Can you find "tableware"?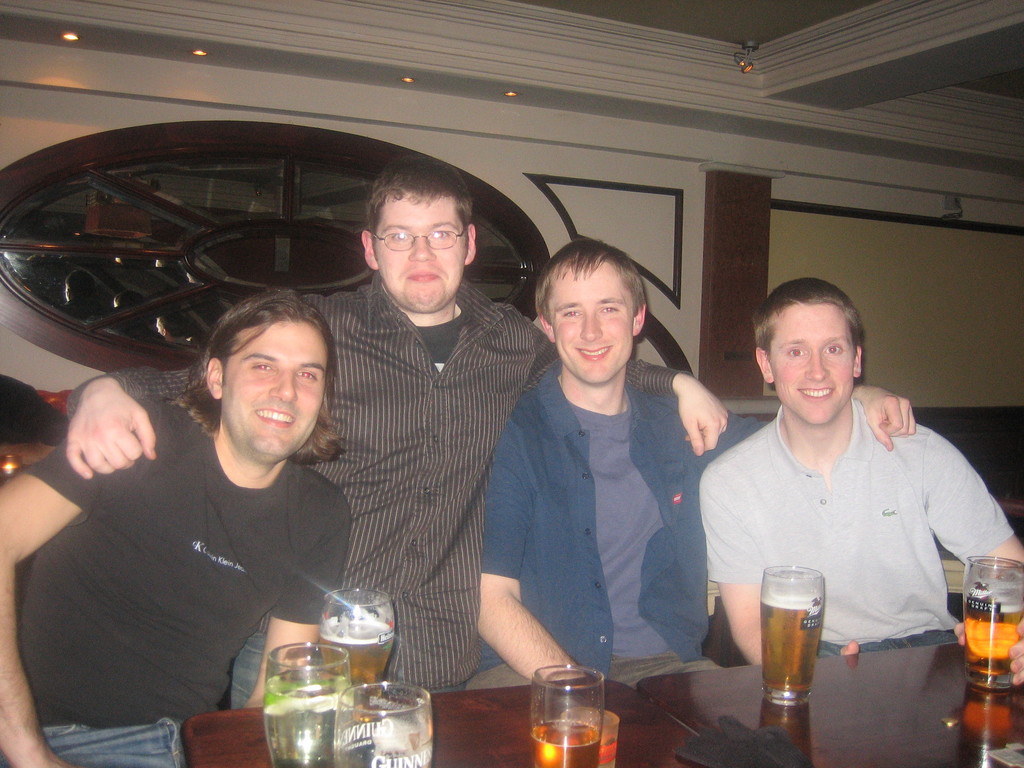
Yes, bounding box: (957, 556, 1023, 691).
